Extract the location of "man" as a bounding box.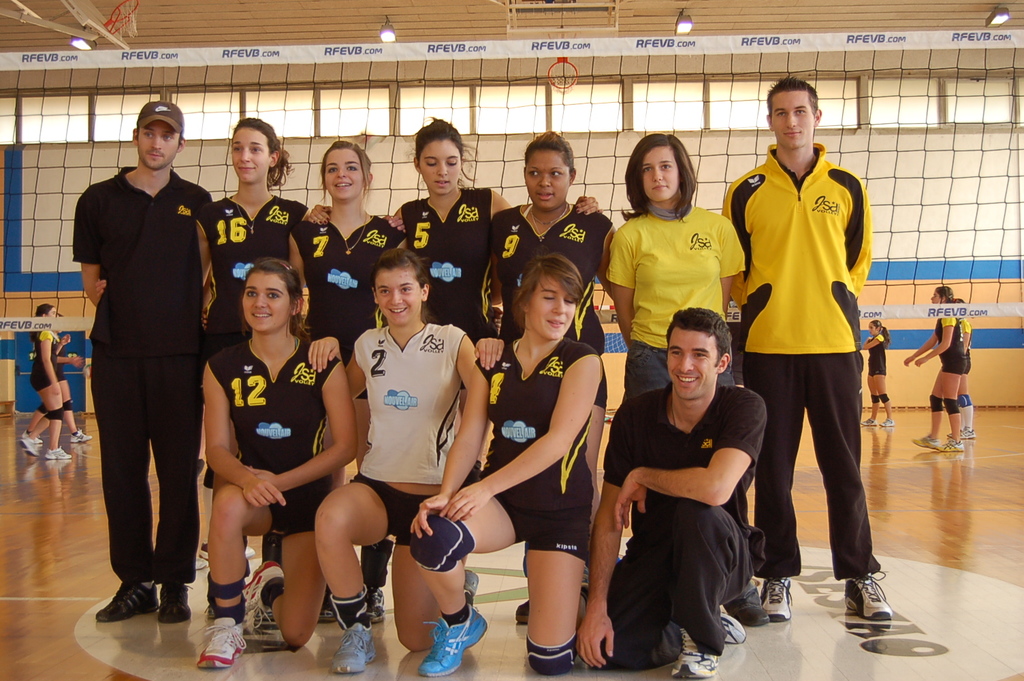
[65,80,222,637].
